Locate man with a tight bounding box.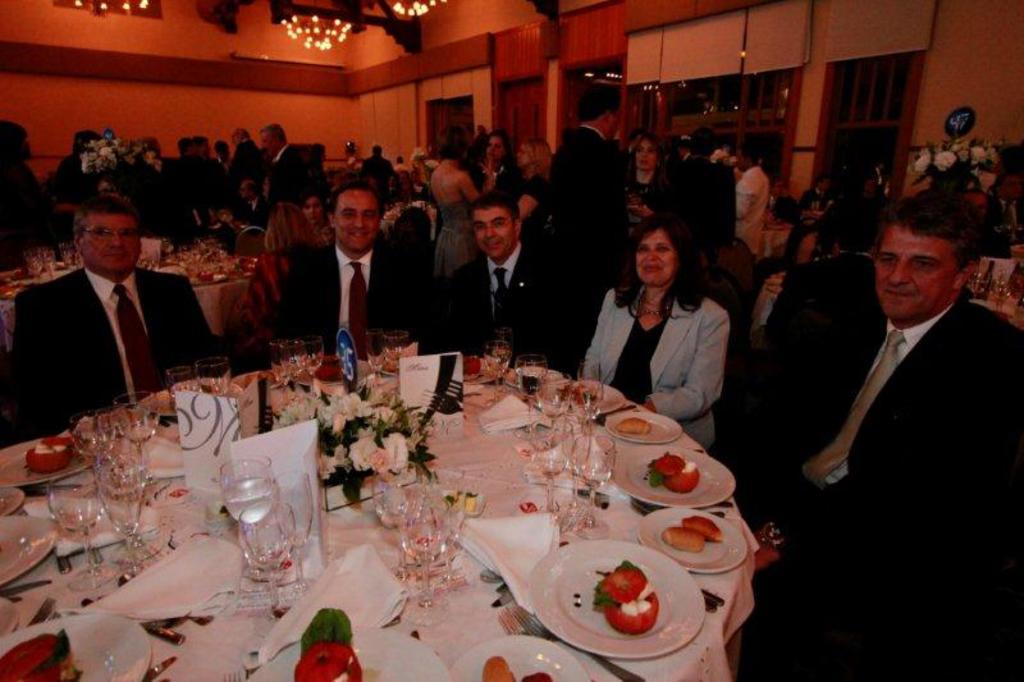
bbox(275, 180, 421, 362).
